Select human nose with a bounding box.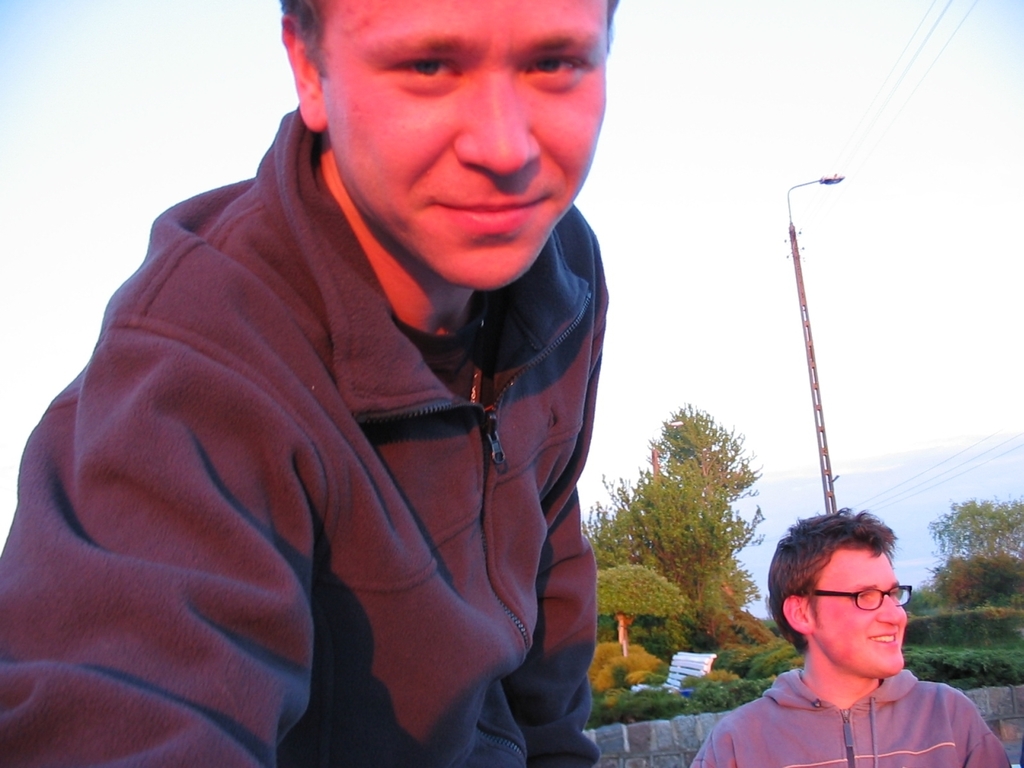
(450,66,542,175).
